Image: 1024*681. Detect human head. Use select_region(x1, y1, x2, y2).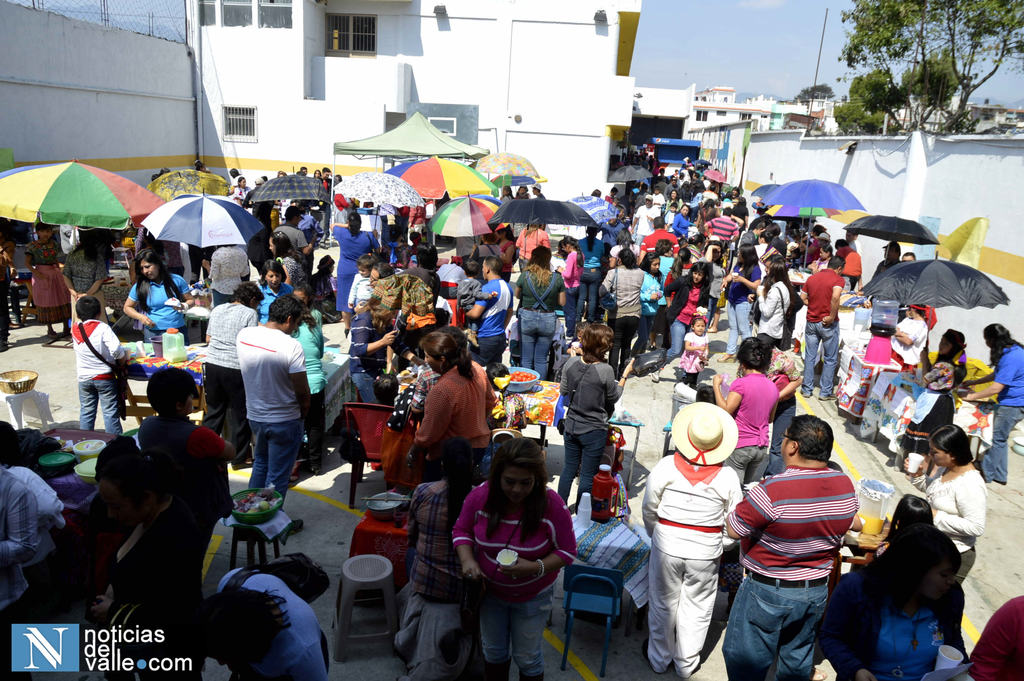
select_region(481, 455, 556, 524).
